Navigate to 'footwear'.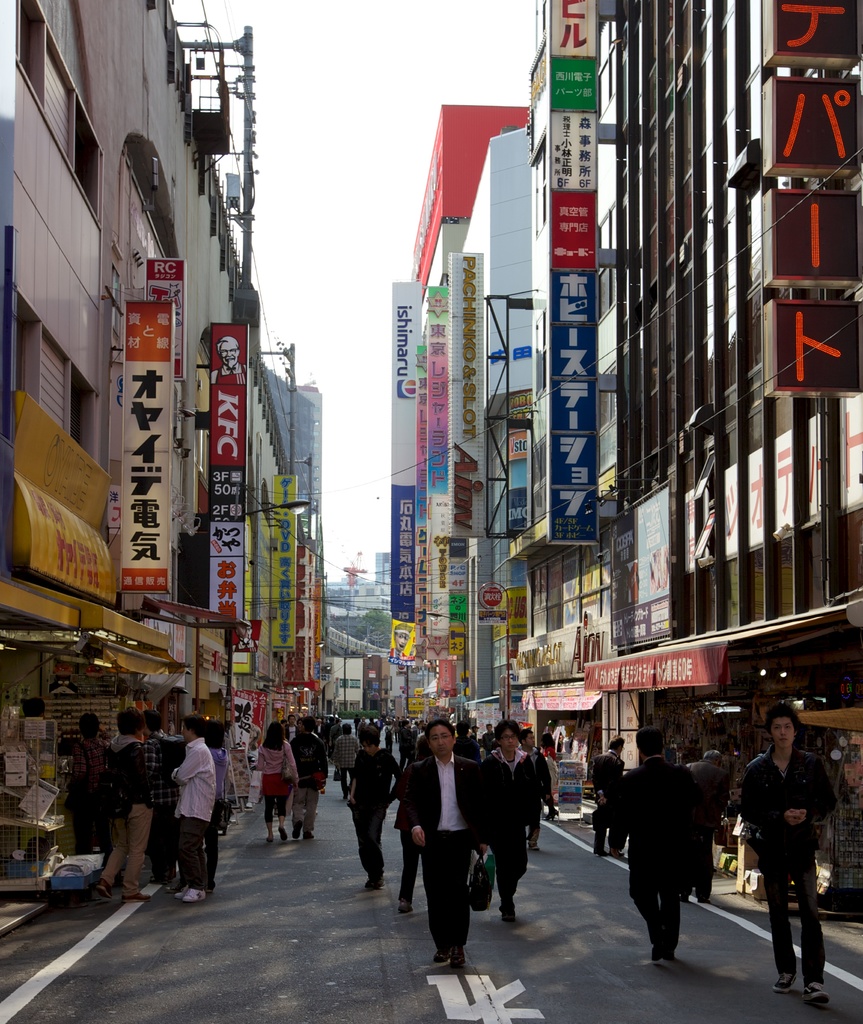
Navigation target: detection(500, 905, 513, 926).
